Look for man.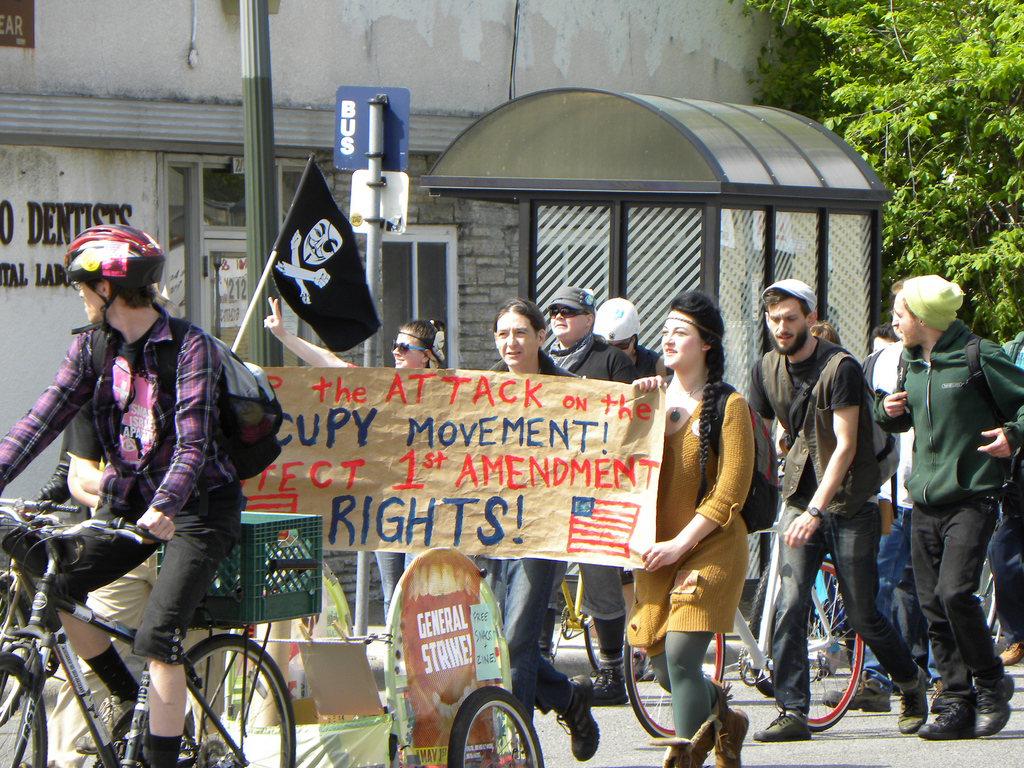
Found: 593, 294, 666, 686.
